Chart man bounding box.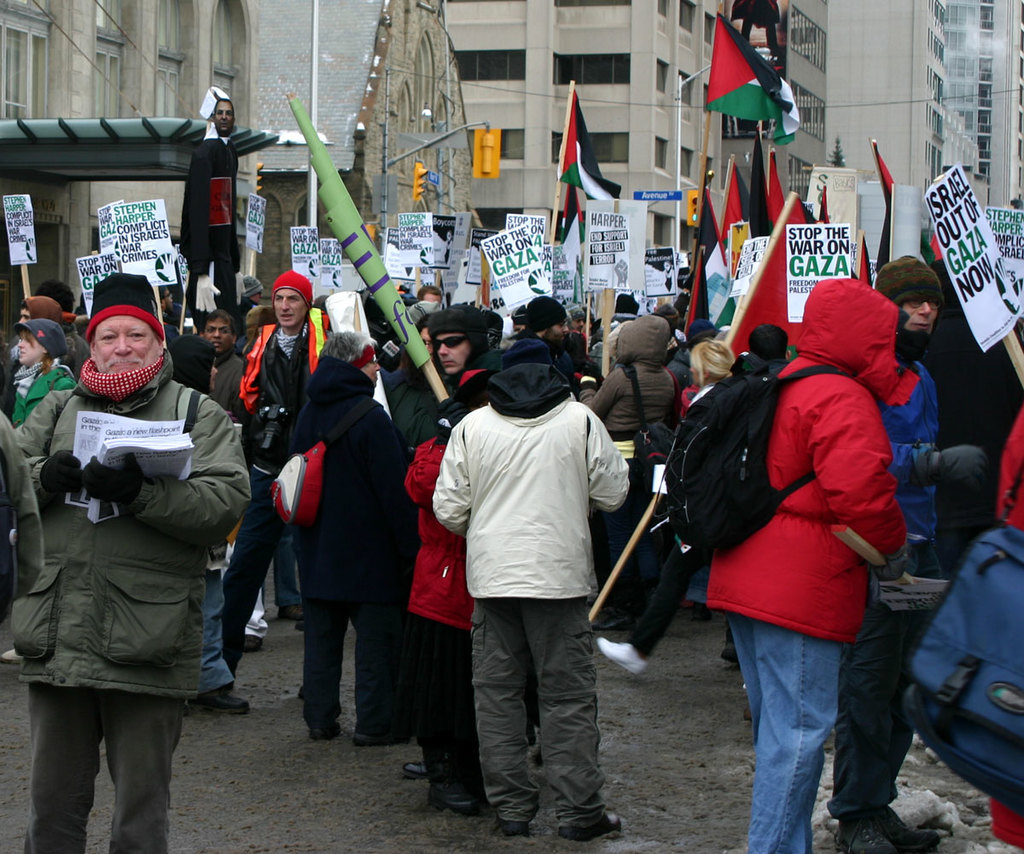
Charted: rect(705, 277, 919, 853).
